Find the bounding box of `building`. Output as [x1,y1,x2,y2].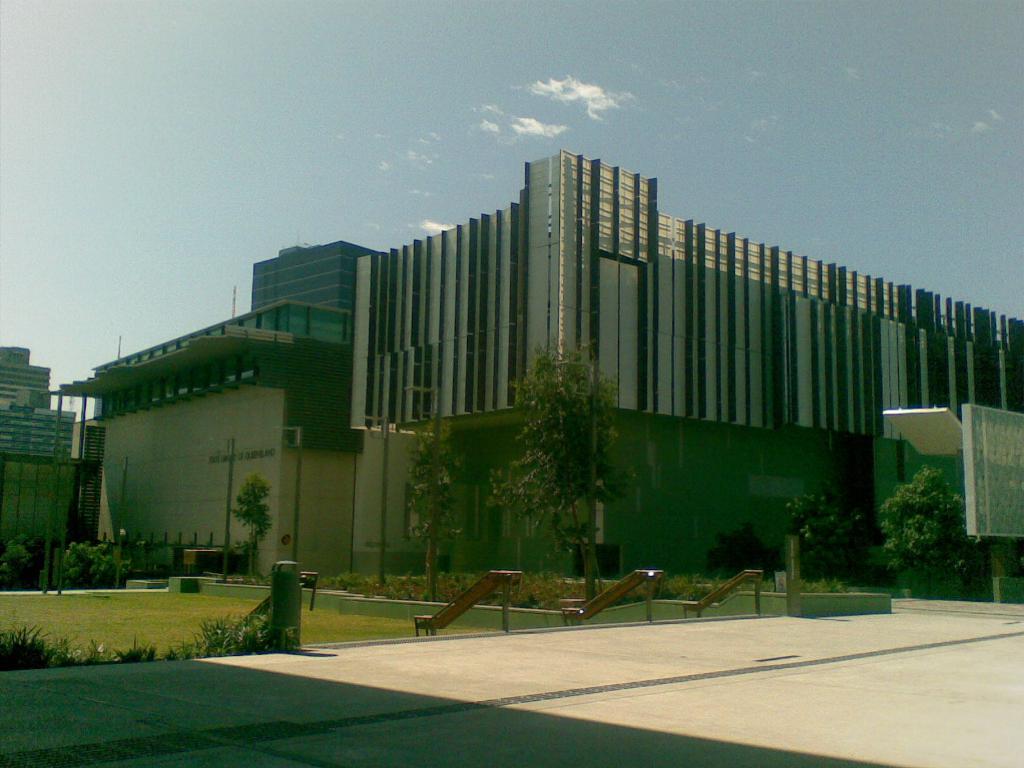
[0,145,1023,602].
